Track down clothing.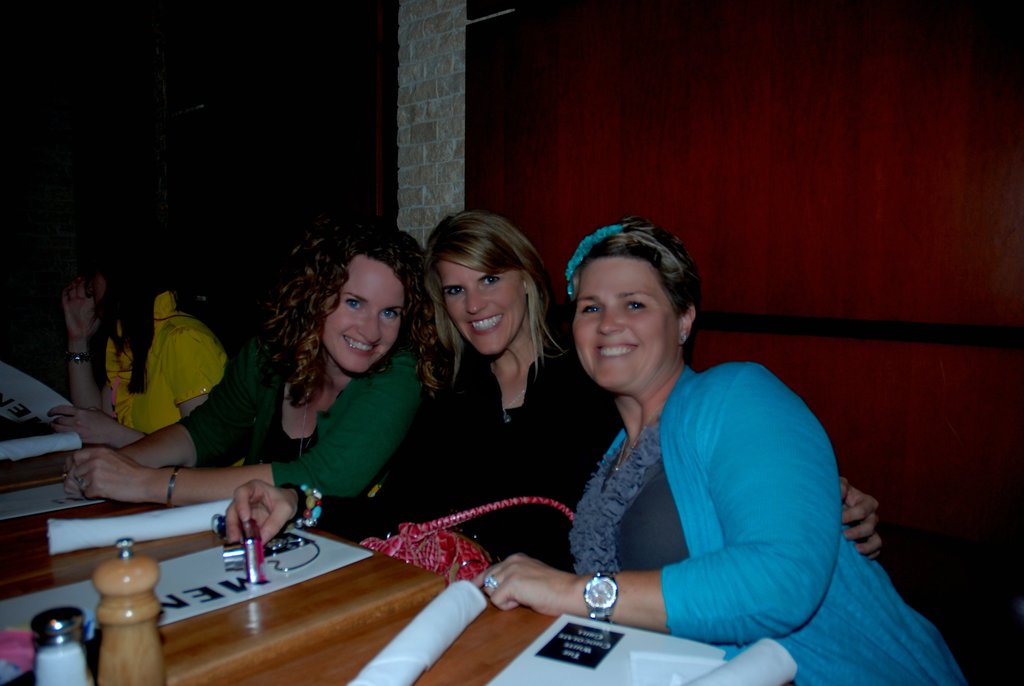
Tracked to (left=100, top=288, right=254, bottom=451).
